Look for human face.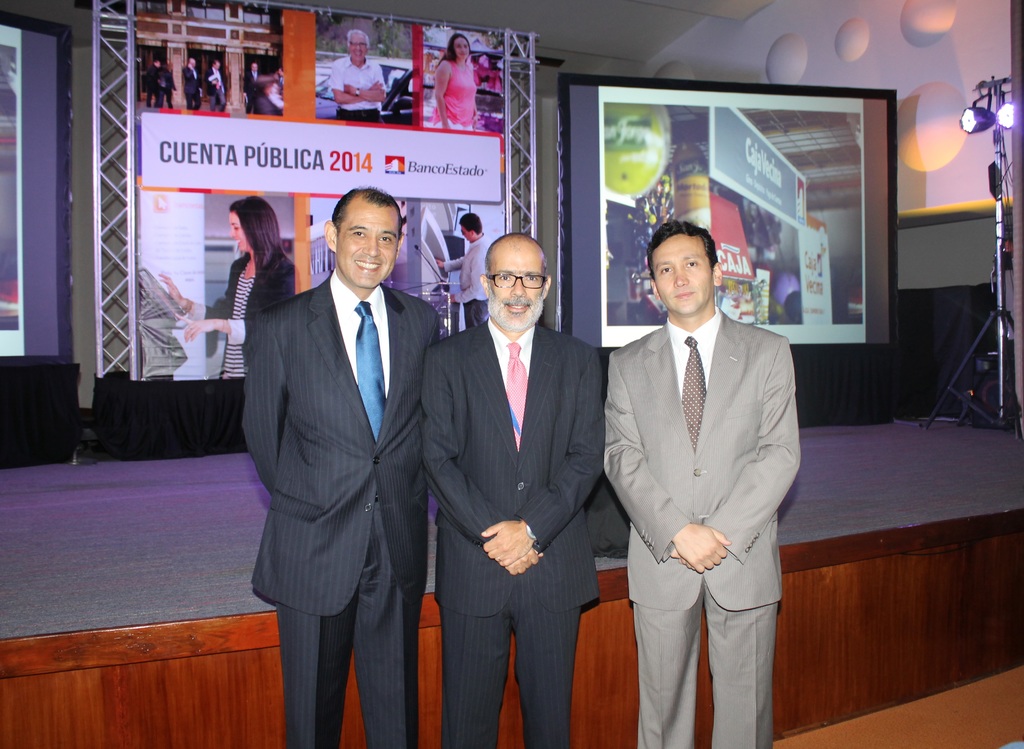
Found: [left=228, top=210, right=246, bottom=254].
